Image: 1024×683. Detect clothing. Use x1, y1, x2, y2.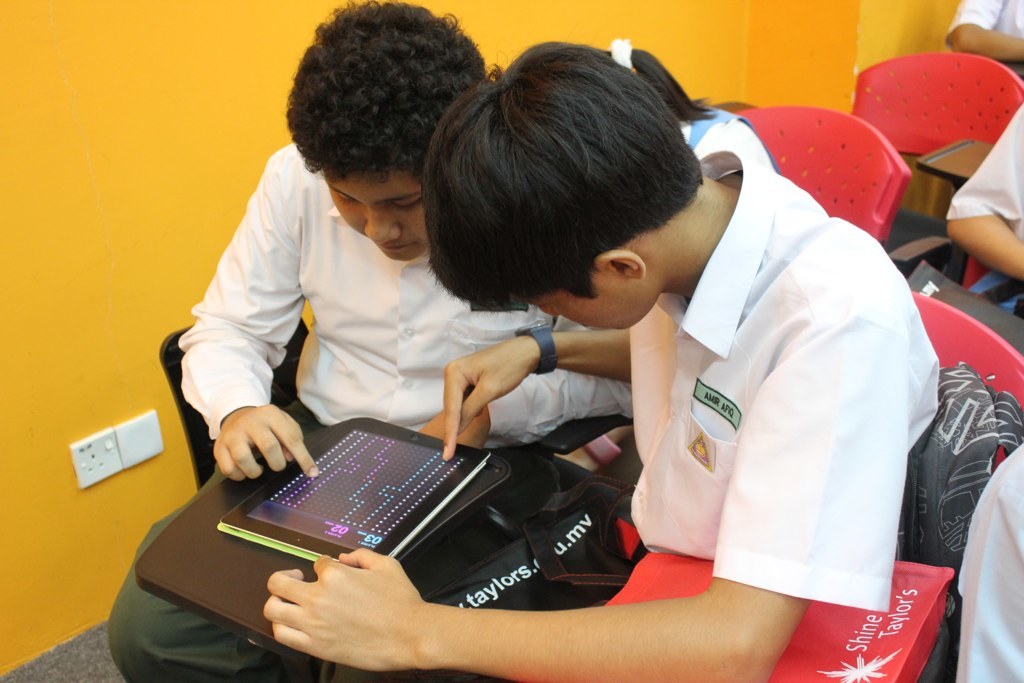
481, 102, 788, 452.
